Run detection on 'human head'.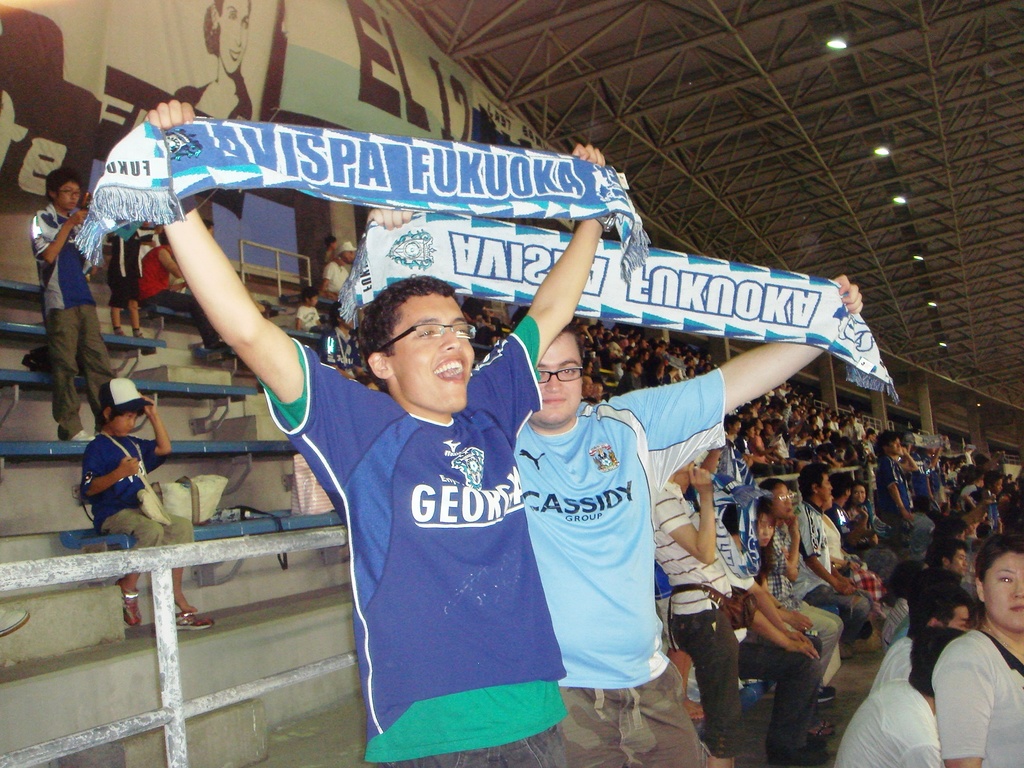
Result: detection(513, 315, 588, 431).
